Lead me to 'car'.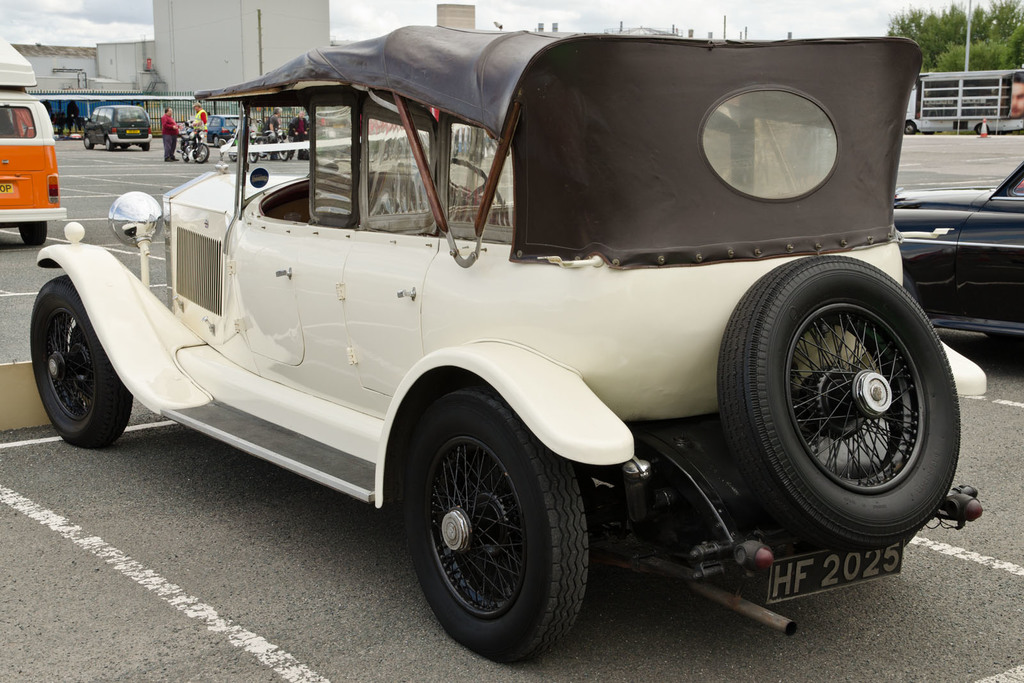
Lead to crop(83, 100, 149, 152).
